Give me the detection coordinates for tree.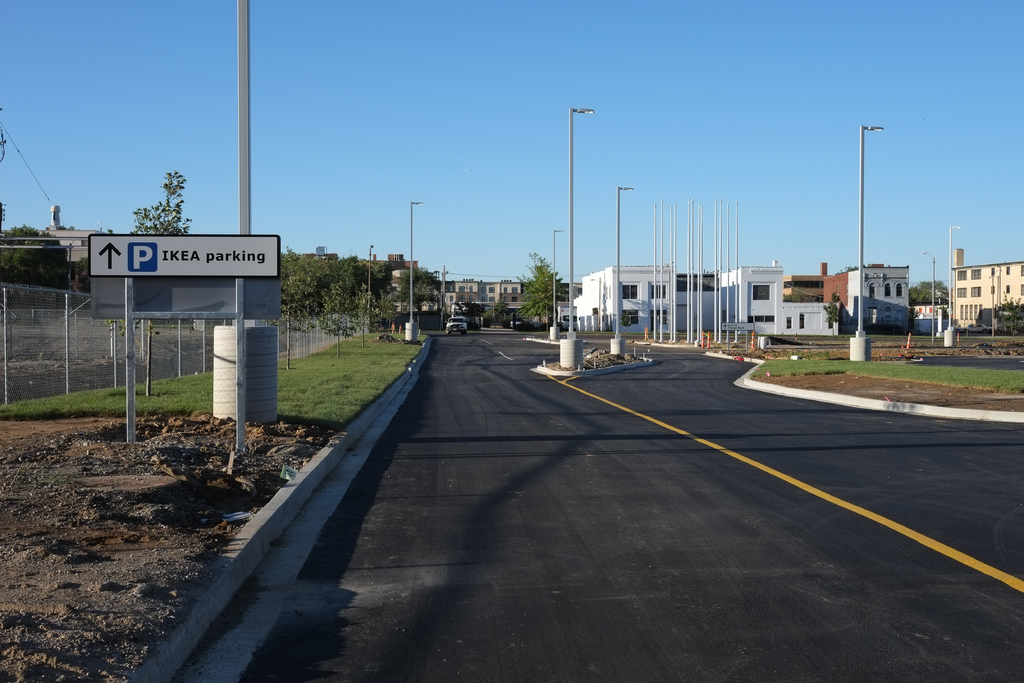
449/298/485/334.
